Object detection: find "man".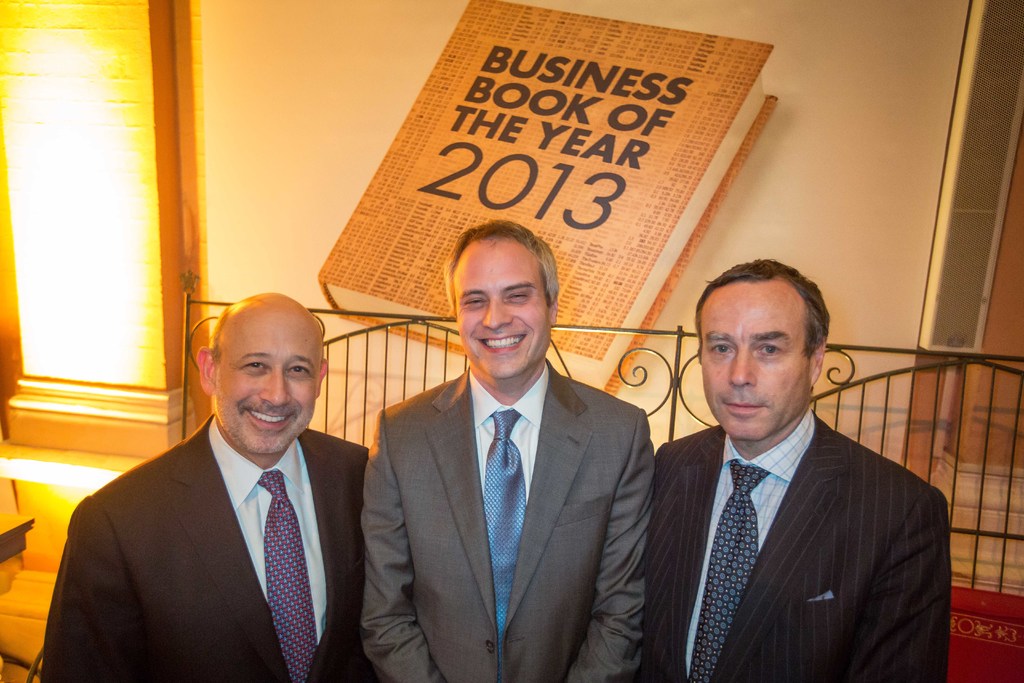
[628, 258, 954, 682].
